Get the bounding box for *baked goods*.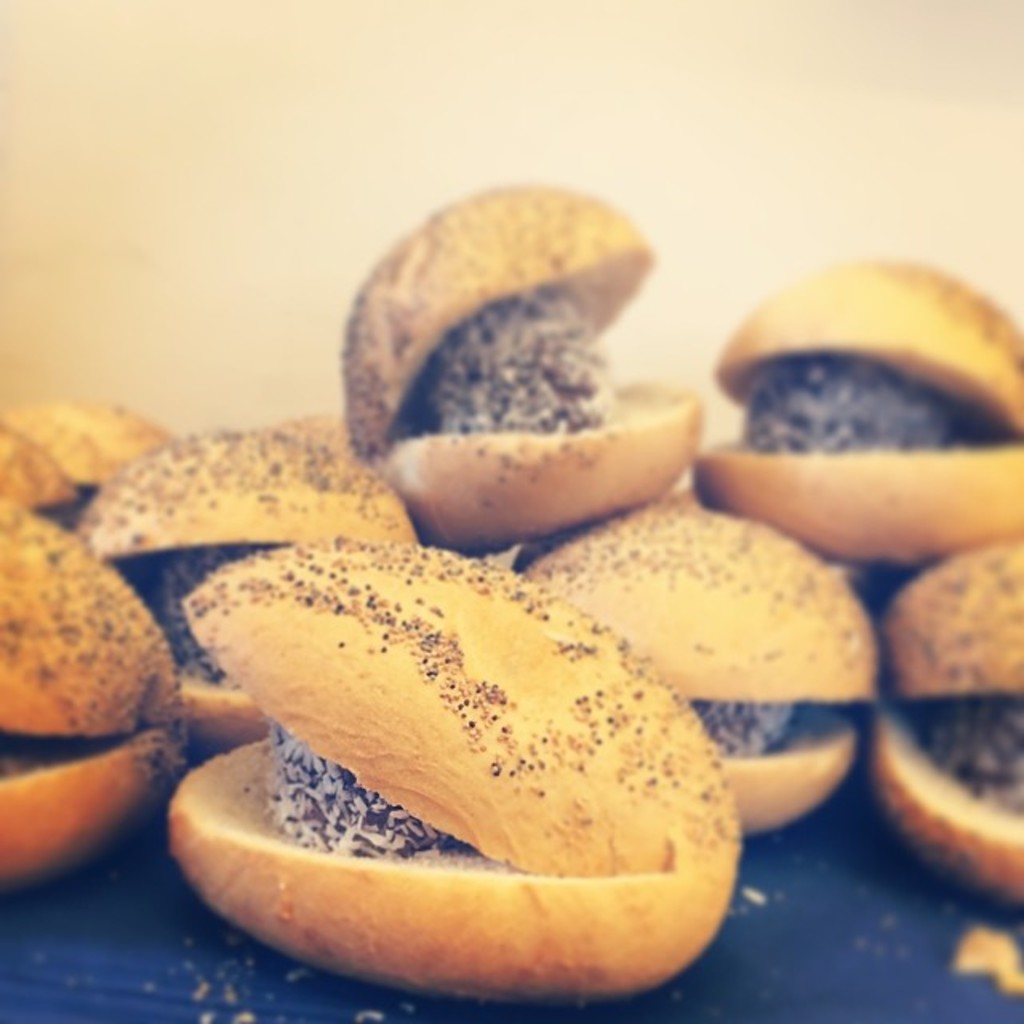
box=[334, 179, 702, 555].
